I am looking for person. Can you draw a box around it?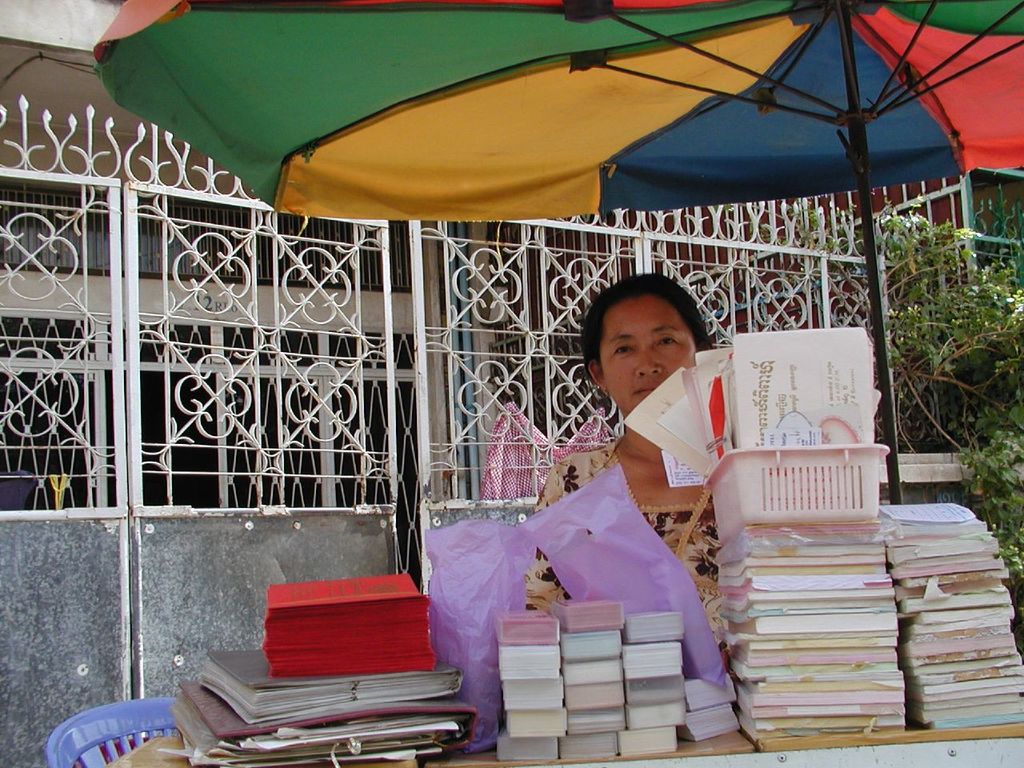
Sure, the bounding box is Rect(527, 274, 717, 605).
